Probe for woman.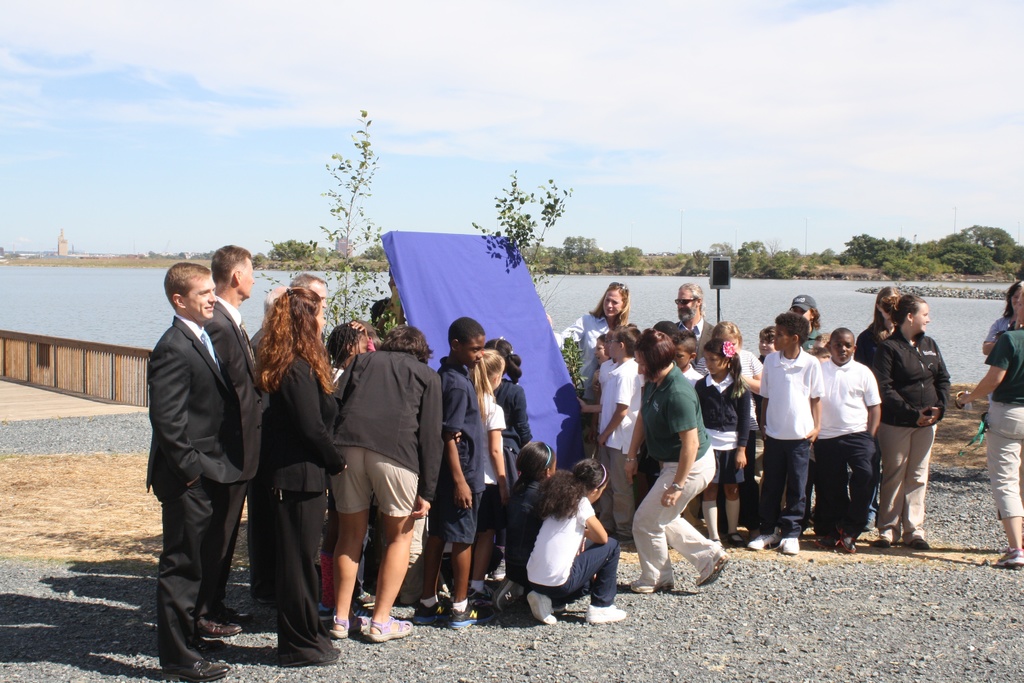
Probe result: detection(959, 286, 1023, 577).
